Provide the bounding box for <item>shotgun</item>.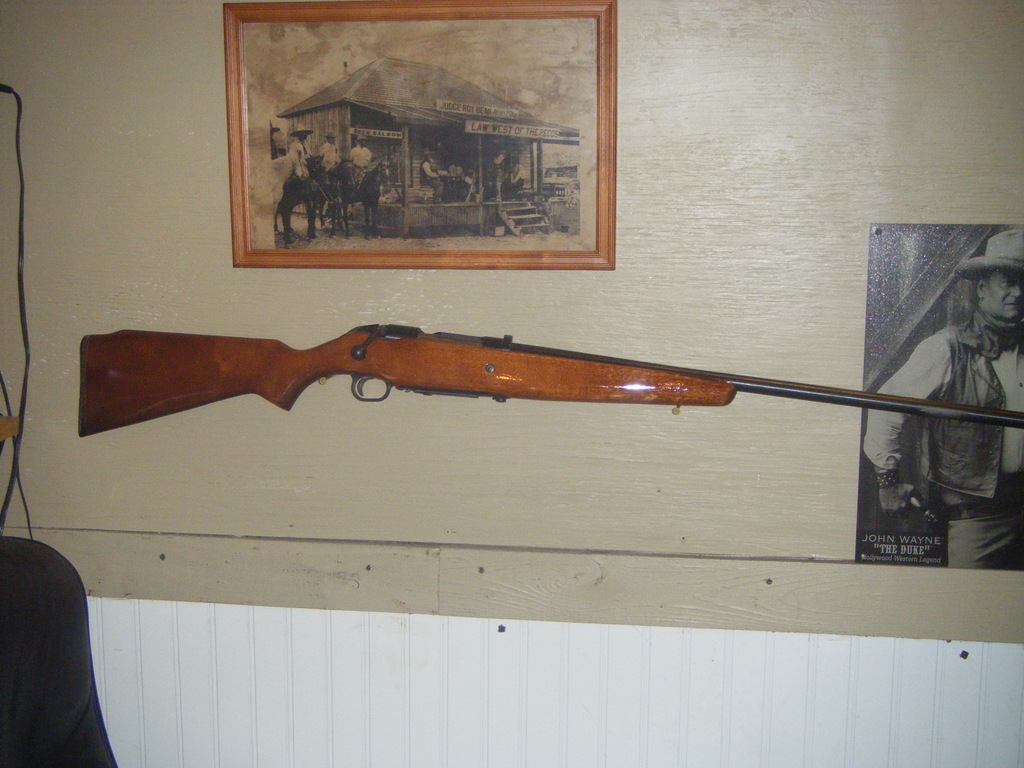
select_region(76, 339, 1023, 432).
